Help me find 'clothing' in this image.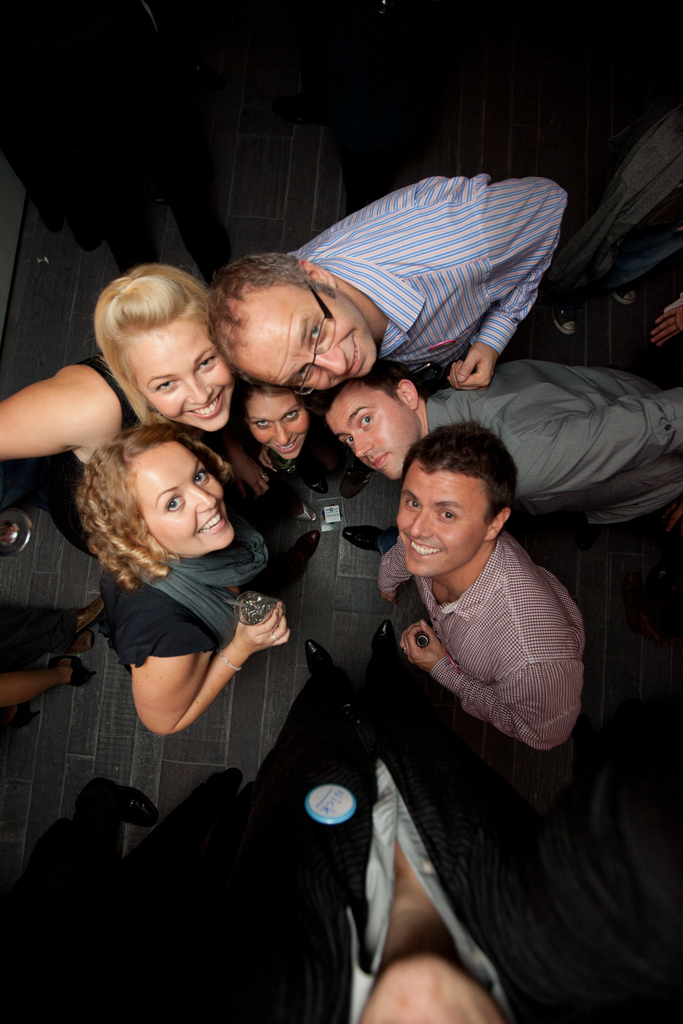
Found it: [420,359,682,518].
